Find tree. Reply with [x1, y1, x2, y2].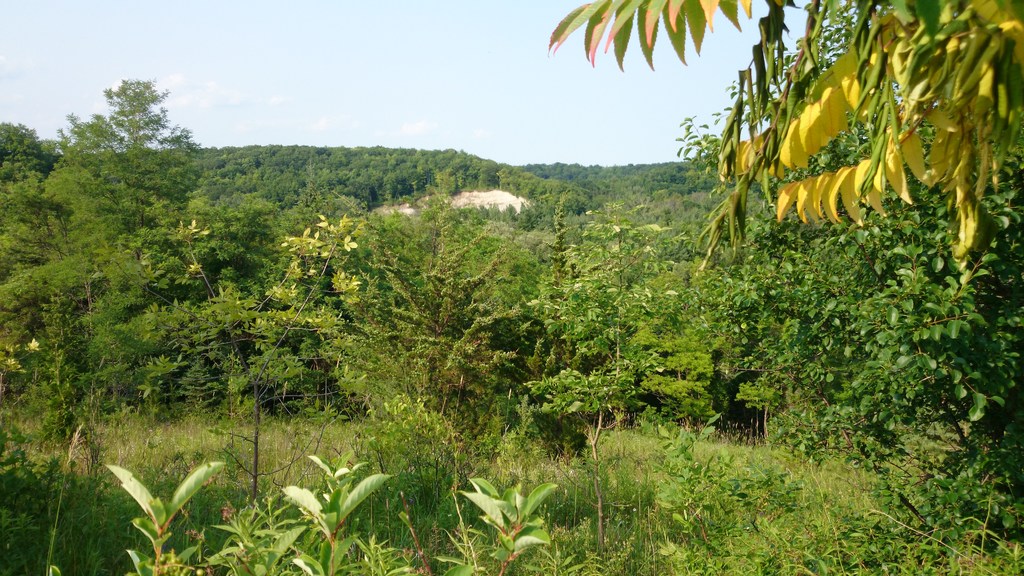
[547, 0, 1023, 273].
